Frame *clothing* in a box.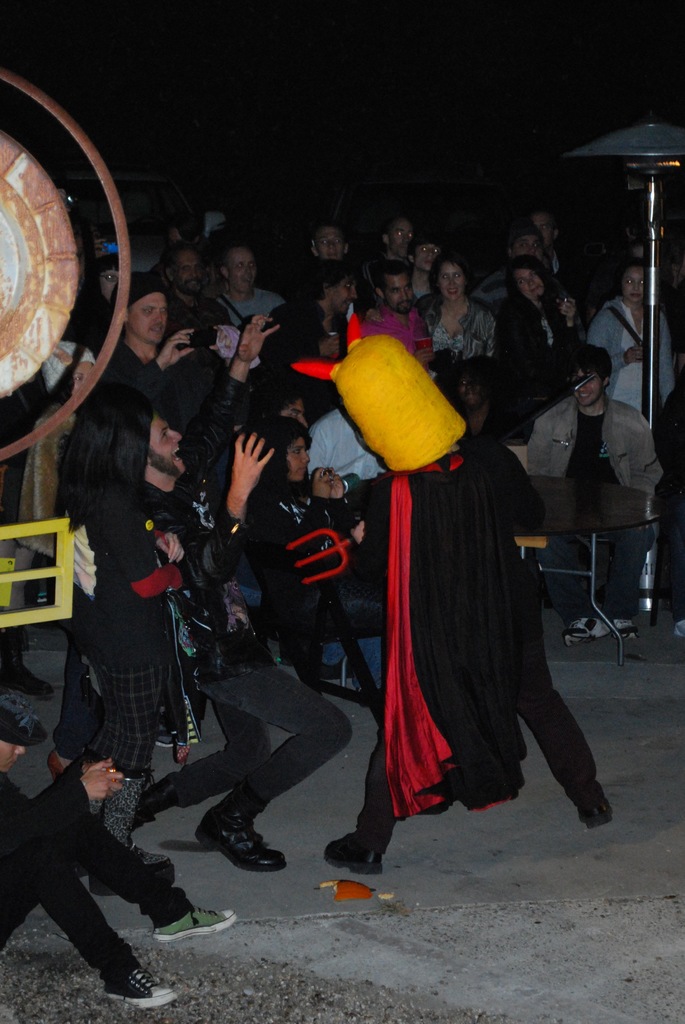
522,388,669,627.
